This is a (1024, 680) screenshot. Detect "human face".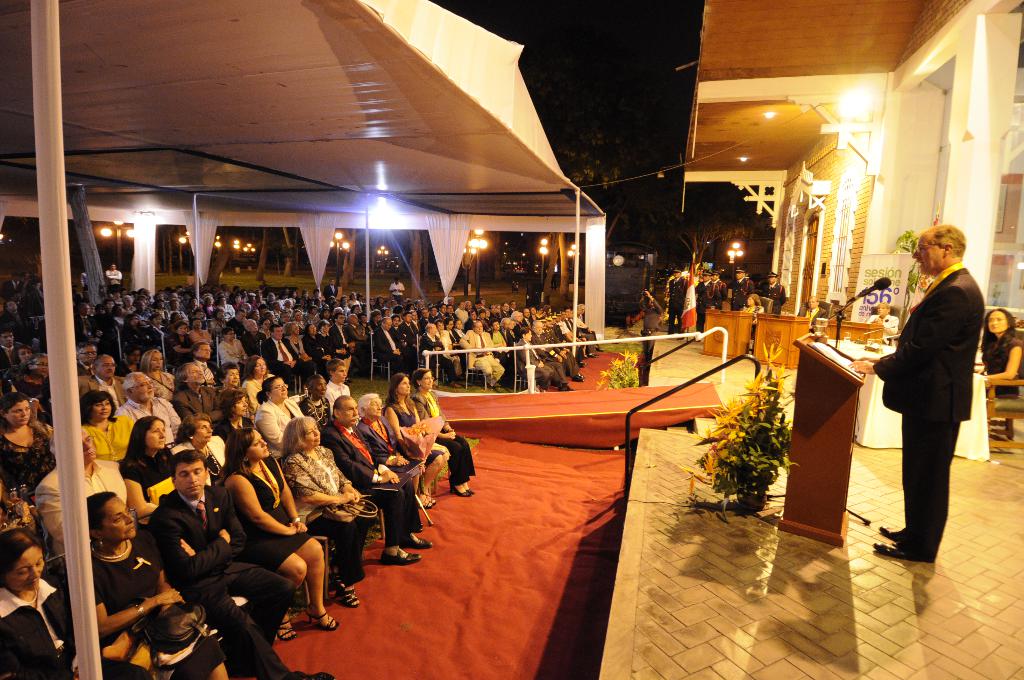
region(83, 431, 96, 460).
